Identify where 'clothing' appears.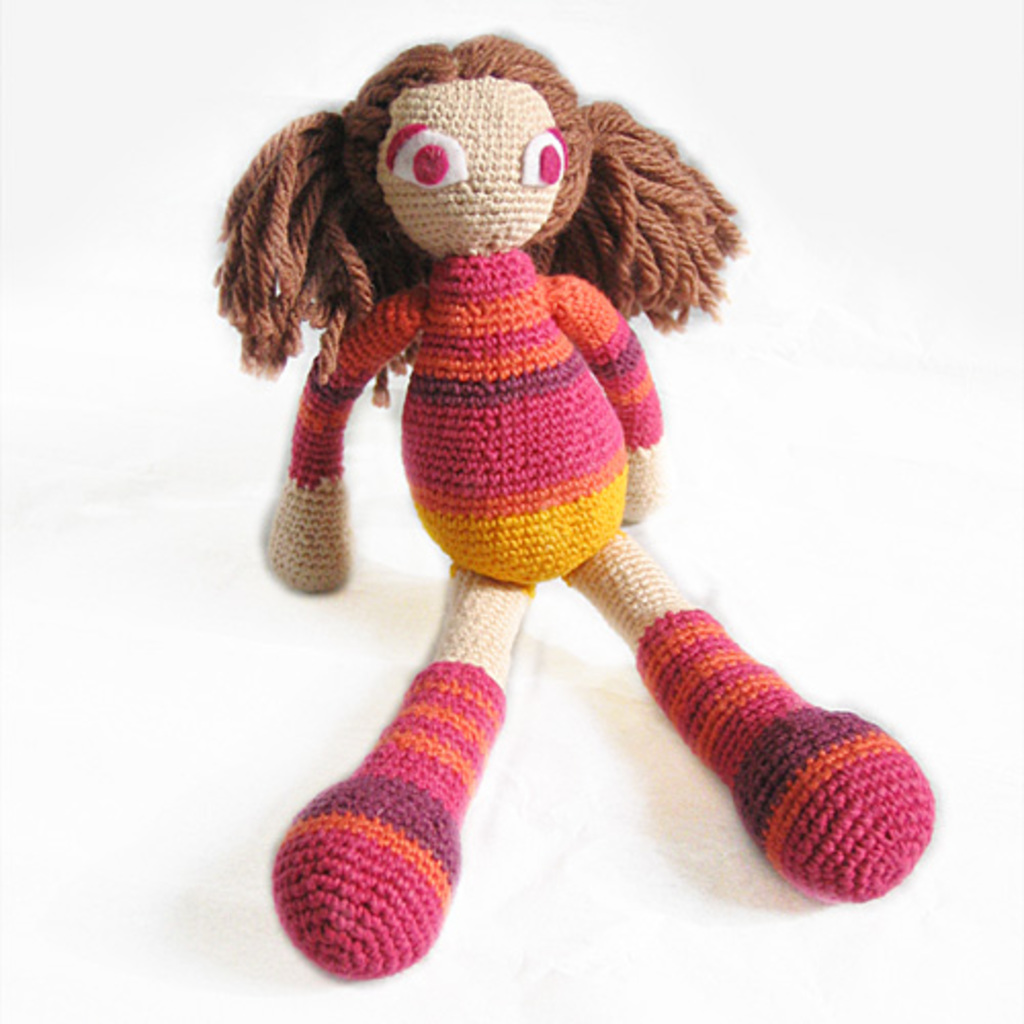
Appears at {"x1": 274, "y1": 244, "x2": 938, "y2": 983}.
